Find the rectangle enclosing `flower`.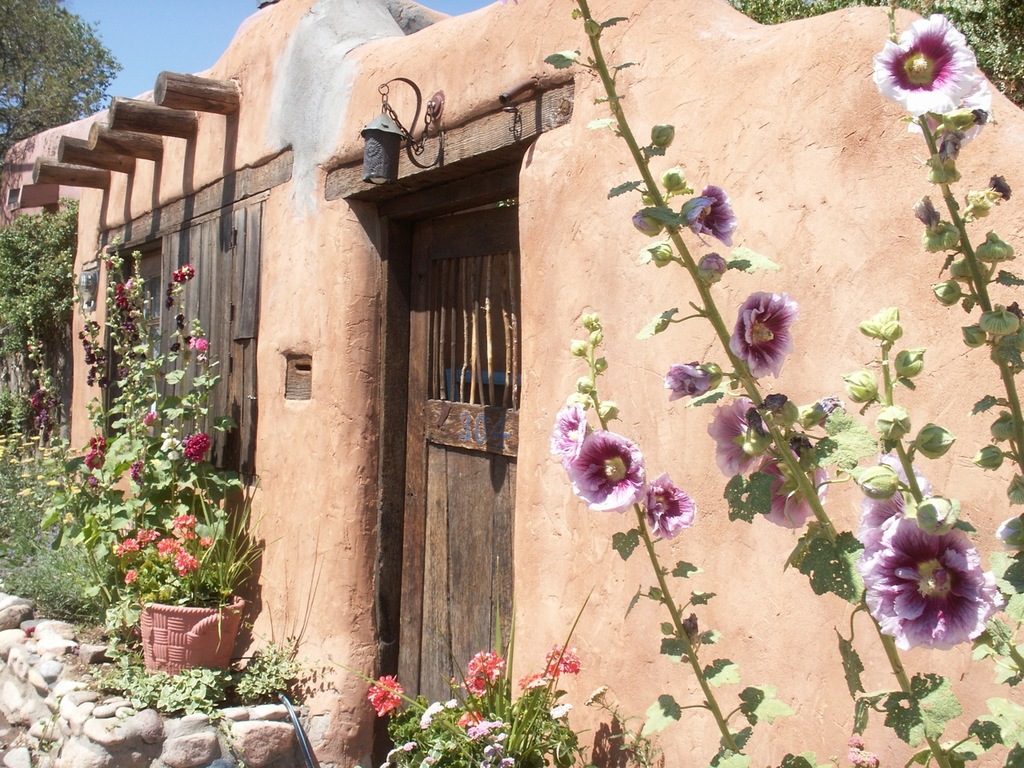
select_region(366, 676, 406, 718).
